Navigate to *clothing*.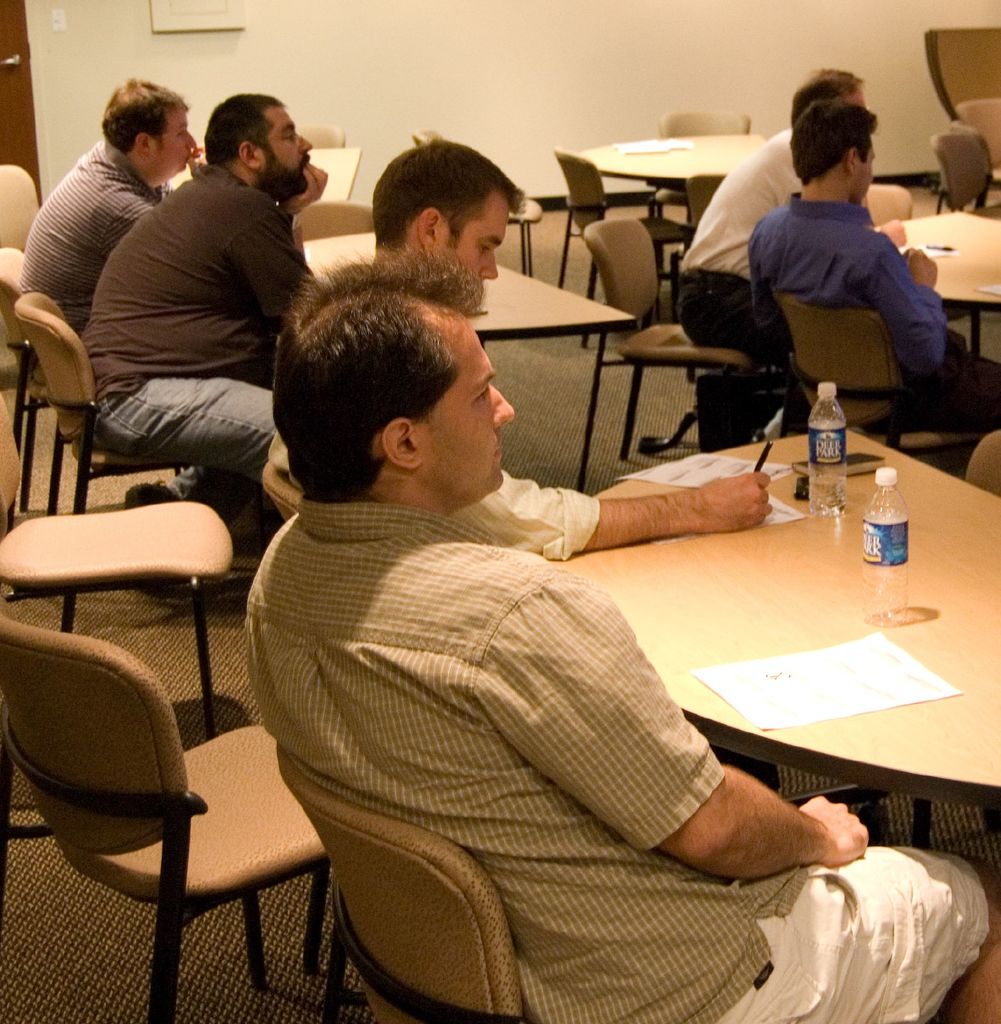
Navigation target: 687, 124, 808, 285.
